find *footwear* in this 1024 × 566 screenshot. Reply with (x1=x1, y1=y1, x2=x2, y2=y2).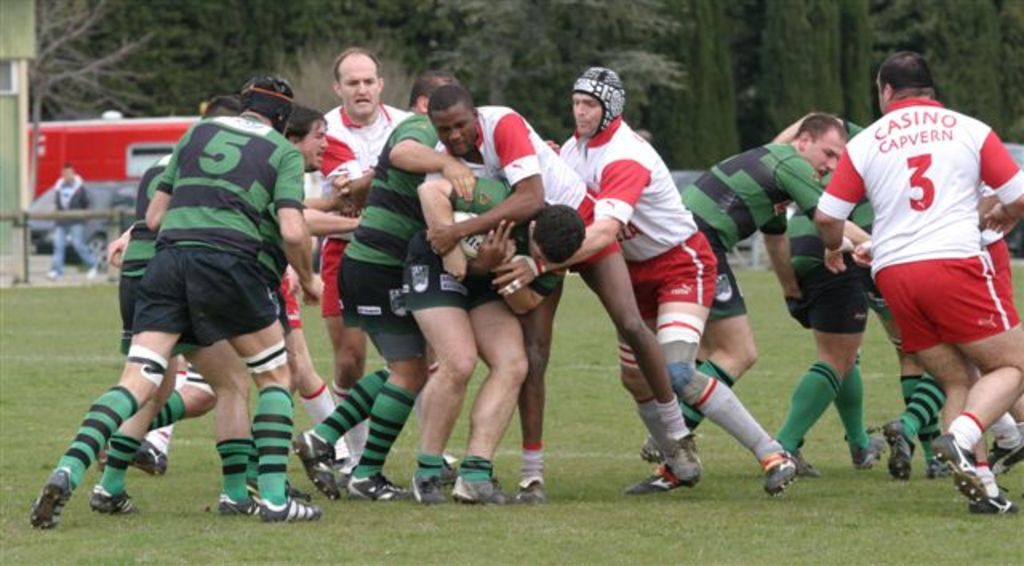
(x1=514, y1=470, x2=554, y2=504).
